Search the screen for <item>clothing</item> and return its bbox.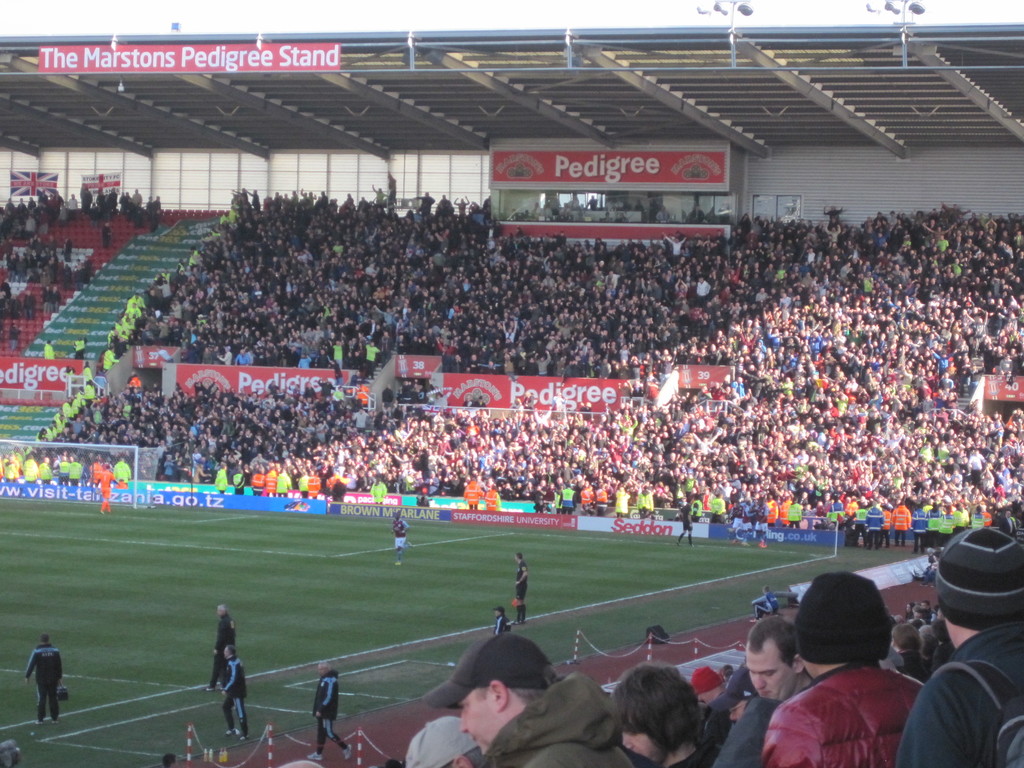
Found: <bbox>750, 591, 781, 620</bbox>.
